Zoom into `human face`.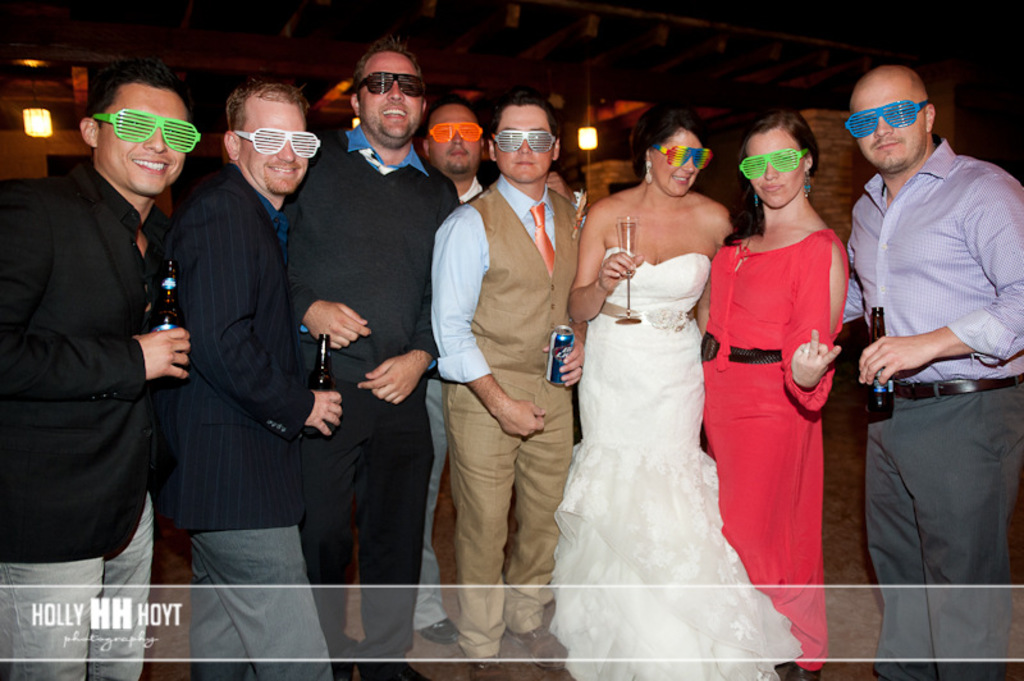
Zoom target: 654:131:707:195.
